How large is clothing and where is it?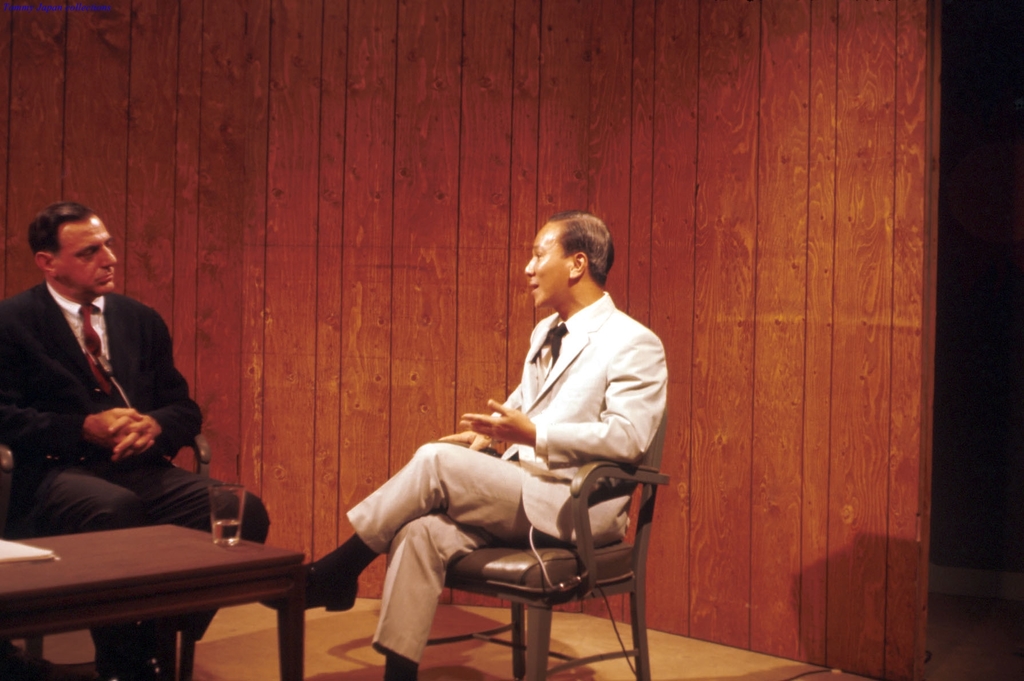
Bounding box: {"x1": 352, "y1": 256, "x2": 666, "y2": 669}.
